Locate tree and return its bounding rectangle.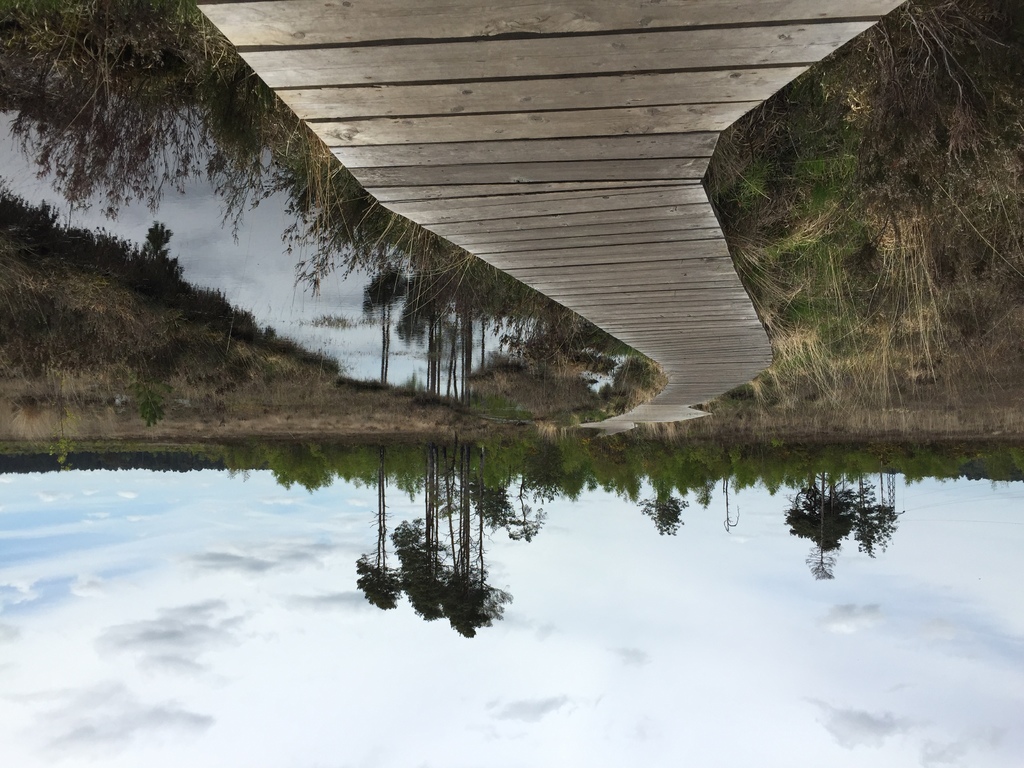
box=[389, 454, 439, 597].
